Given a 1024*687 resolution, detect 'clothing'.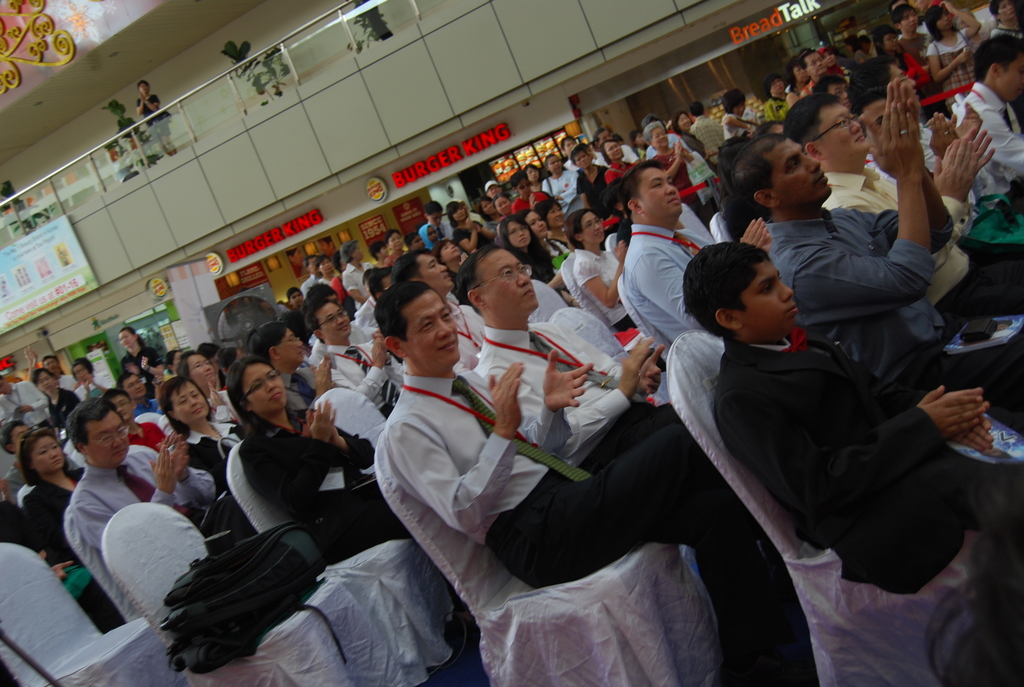
bbox(473, 321, 683, 473).
